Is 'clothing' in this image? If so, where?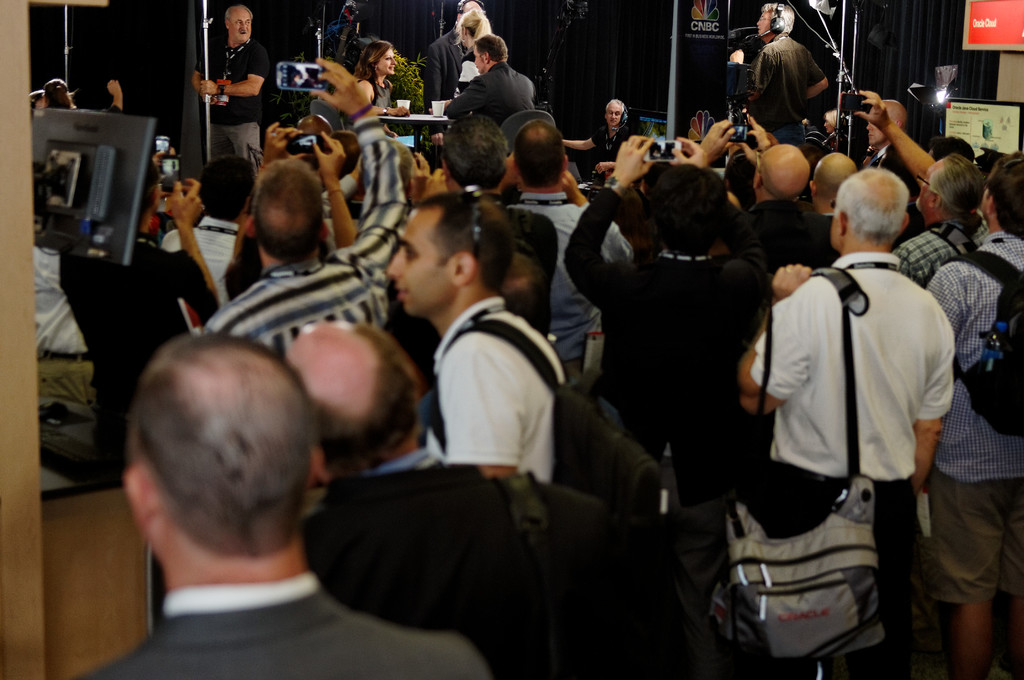
Yes, at <bbox>426, 287, 570, 493</bbox>.
